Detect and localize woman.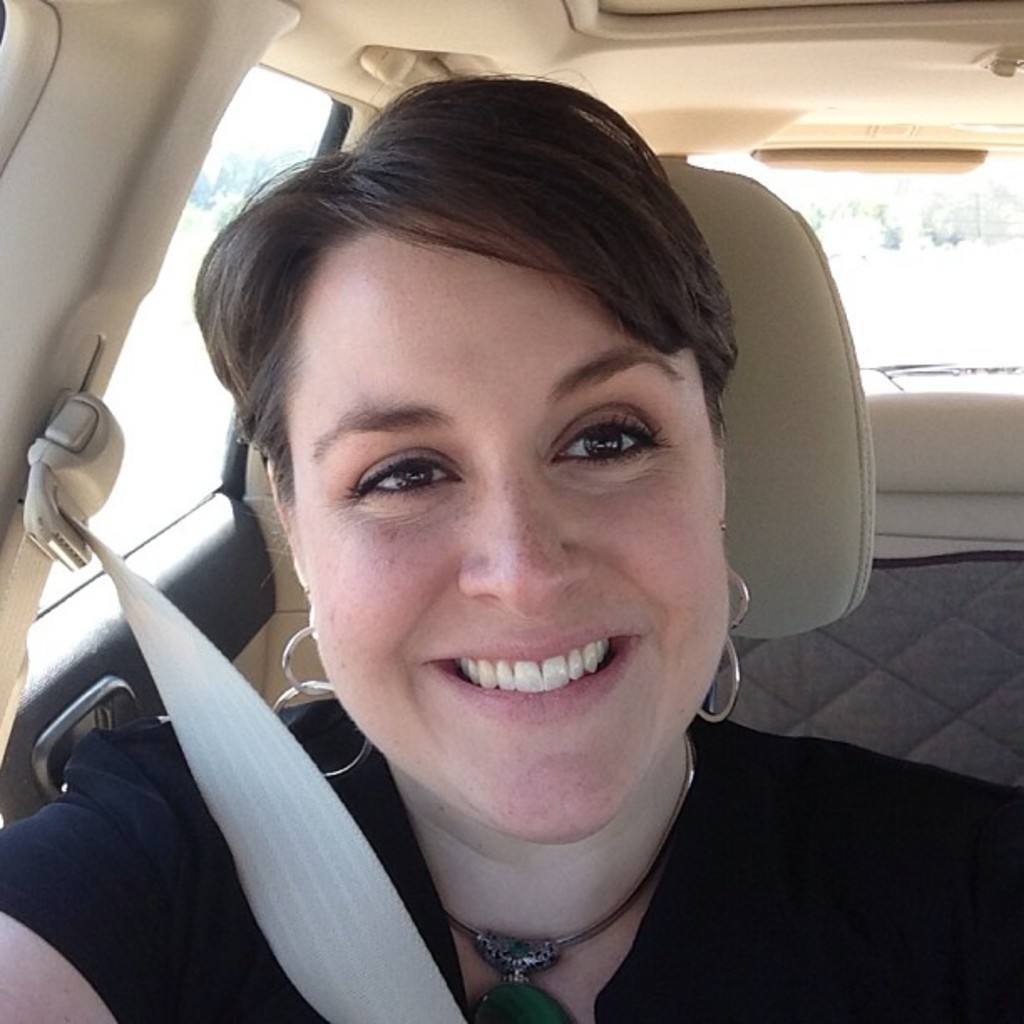
Localized at <bbox>0, 69, 1022, 1022</bbox>.
